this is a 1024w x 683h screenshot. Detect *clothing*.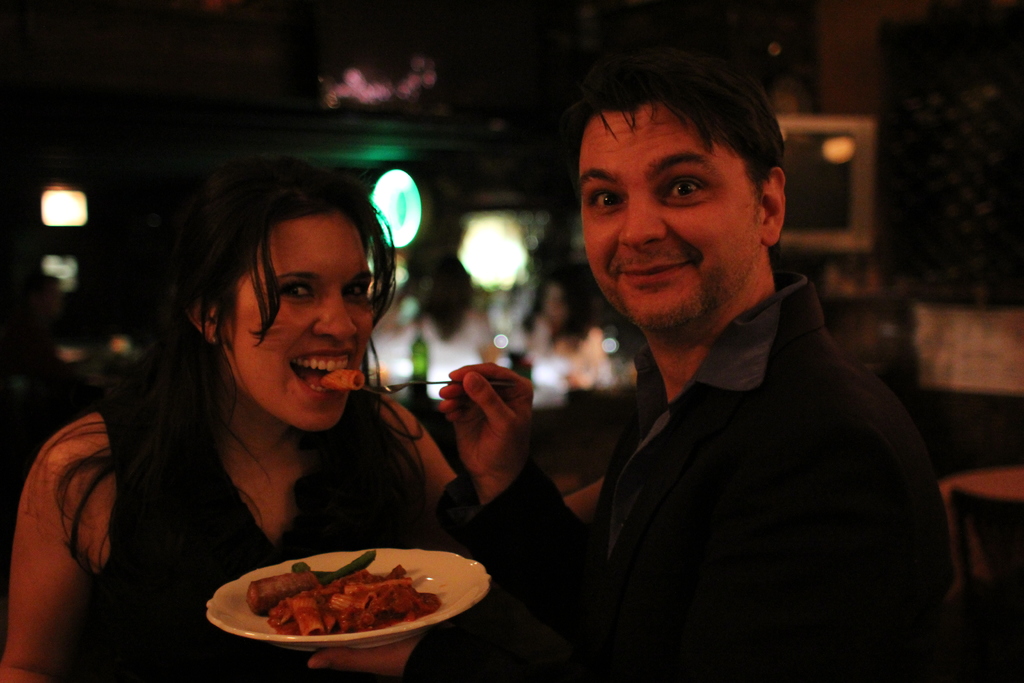
Rect(433, 277, 961, 682).
